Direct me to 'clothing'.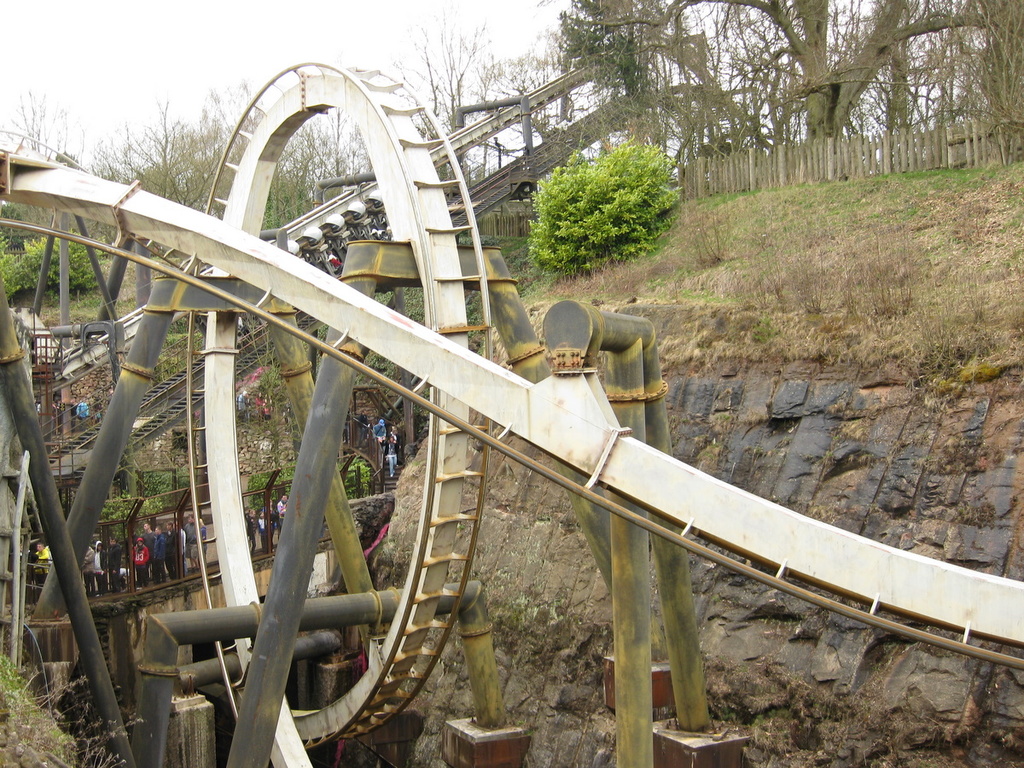
Direction: rect(247, 514, 257, 556).
